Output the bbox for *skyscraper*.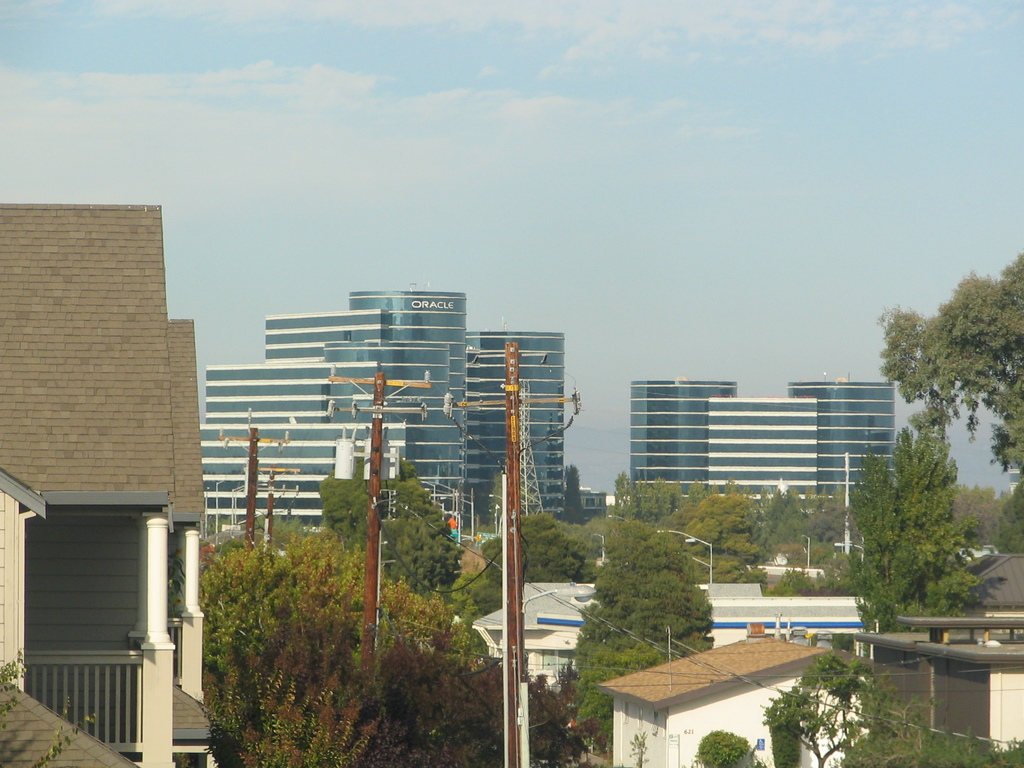
x1=706, y1=396, x2=816, y2=518.
